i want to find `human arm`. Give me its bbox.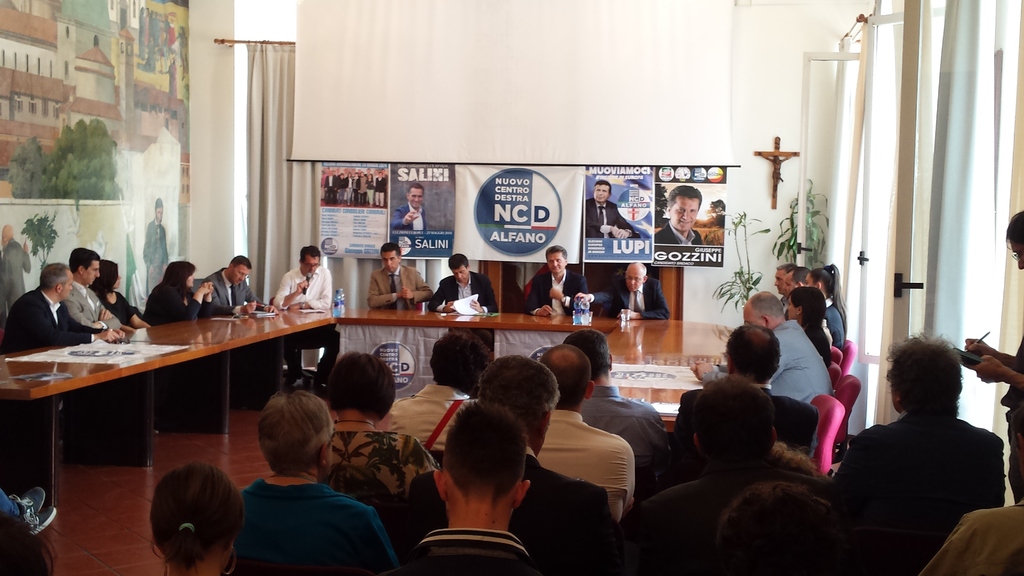
rect(247, 284, 276, 315).
